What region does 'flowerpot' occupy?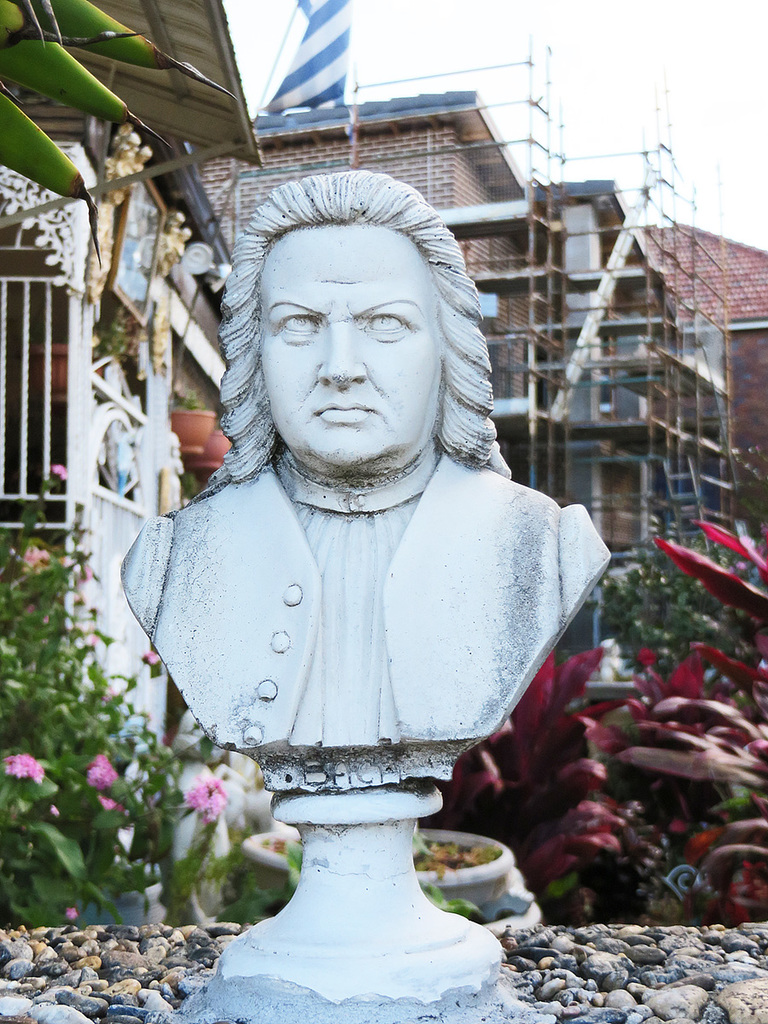
bbox(244, 826, 521, 914).
